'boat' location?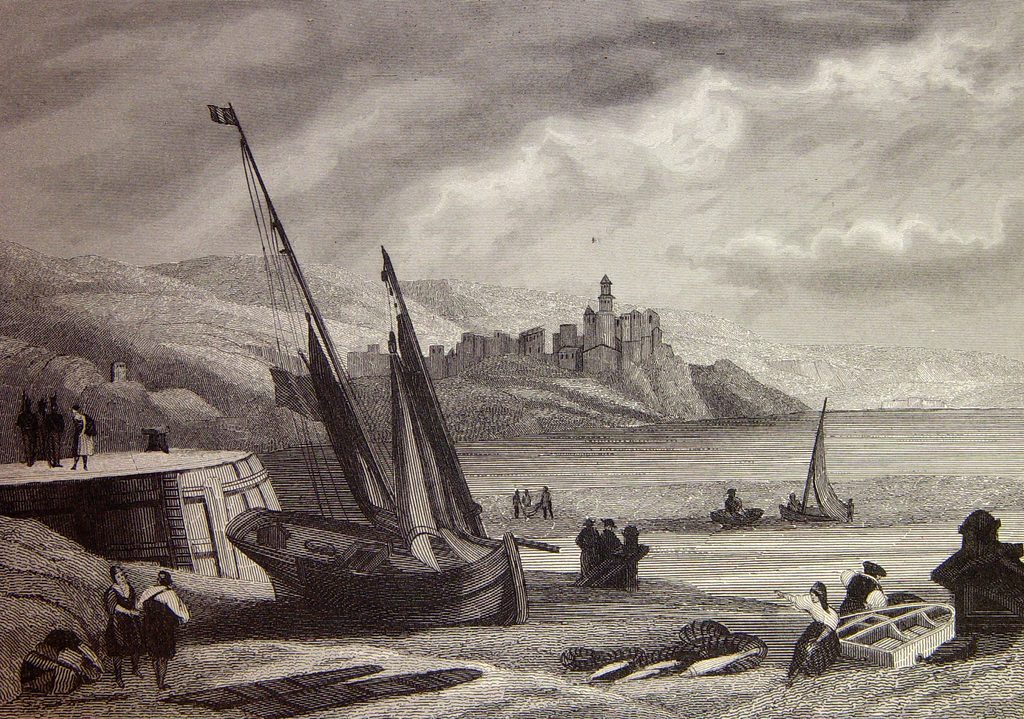
833 595 956 672
